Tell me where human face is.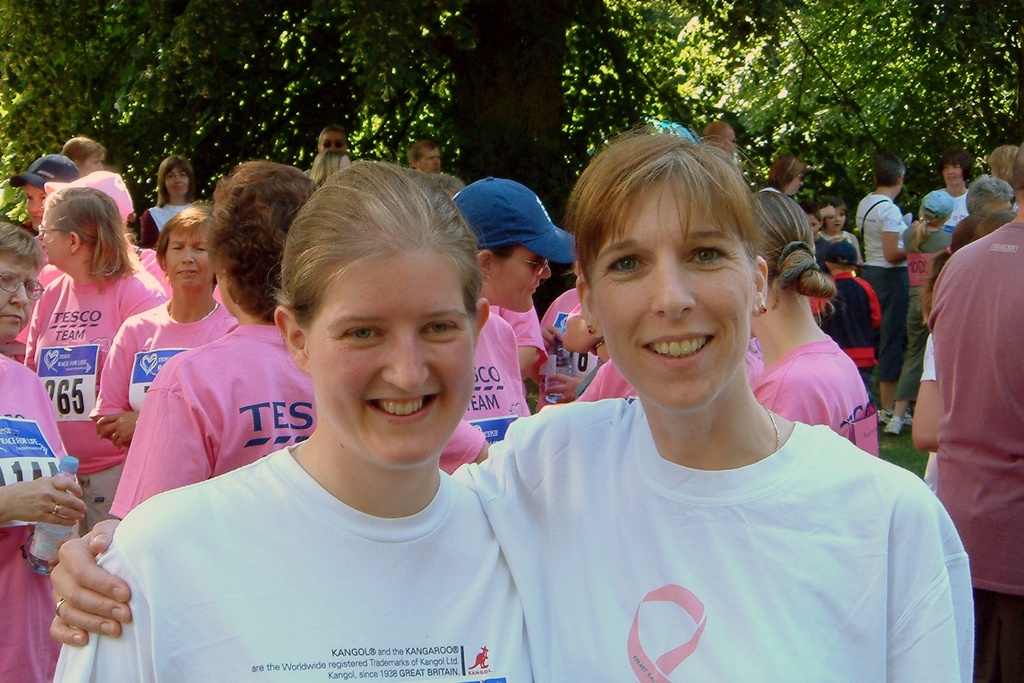
human face is at [x1=788, y1=174, x2=803, y2=194].
